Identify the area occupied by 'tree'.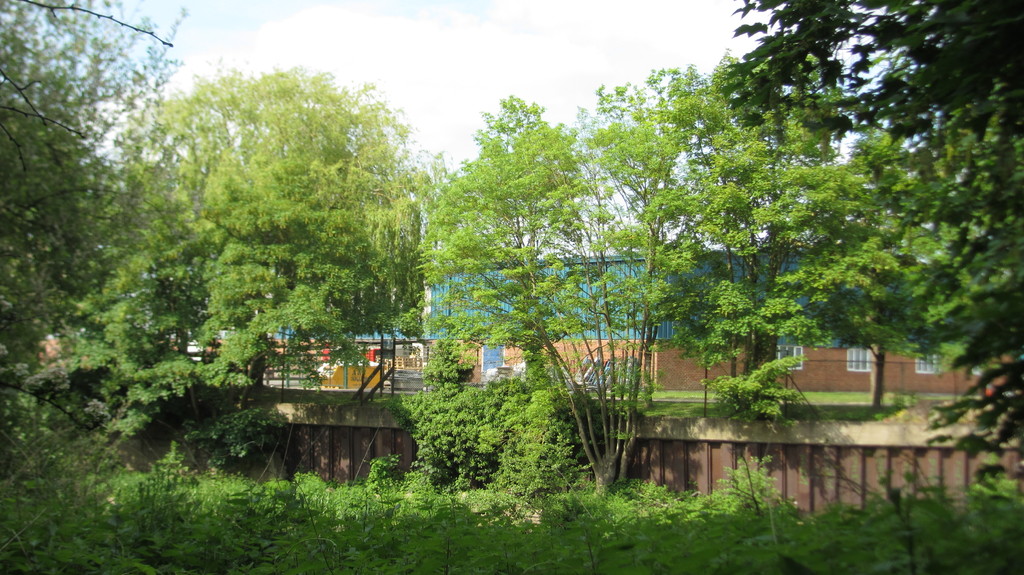
Area: [left=99, top=62, right=437, bottom=397].
